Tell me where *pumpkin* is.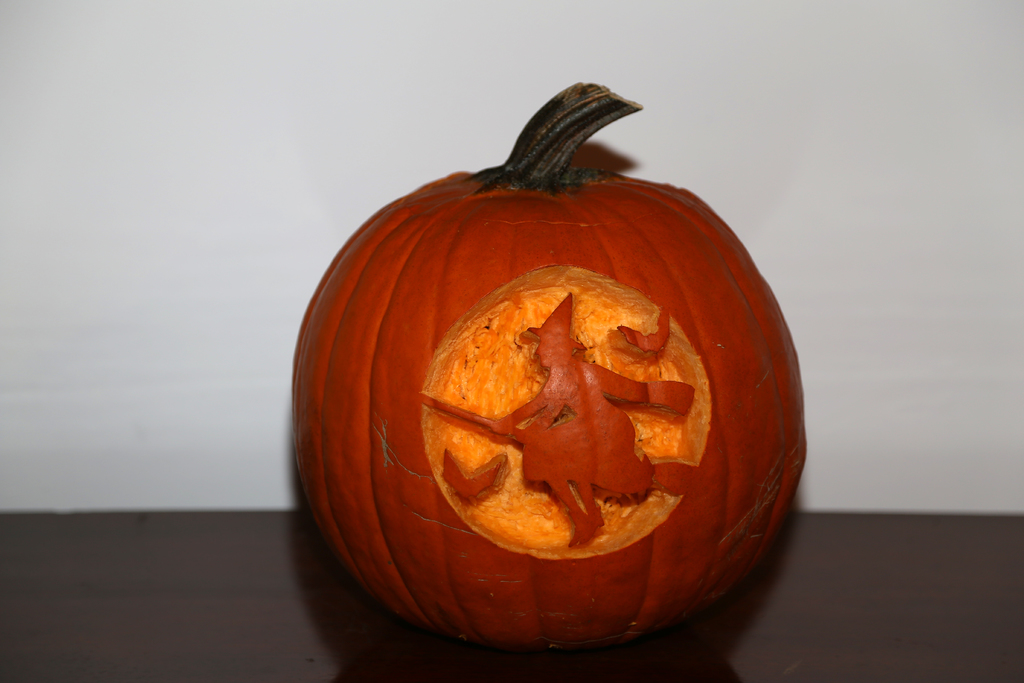
*pumpkin* is at 292/76/803/662.
